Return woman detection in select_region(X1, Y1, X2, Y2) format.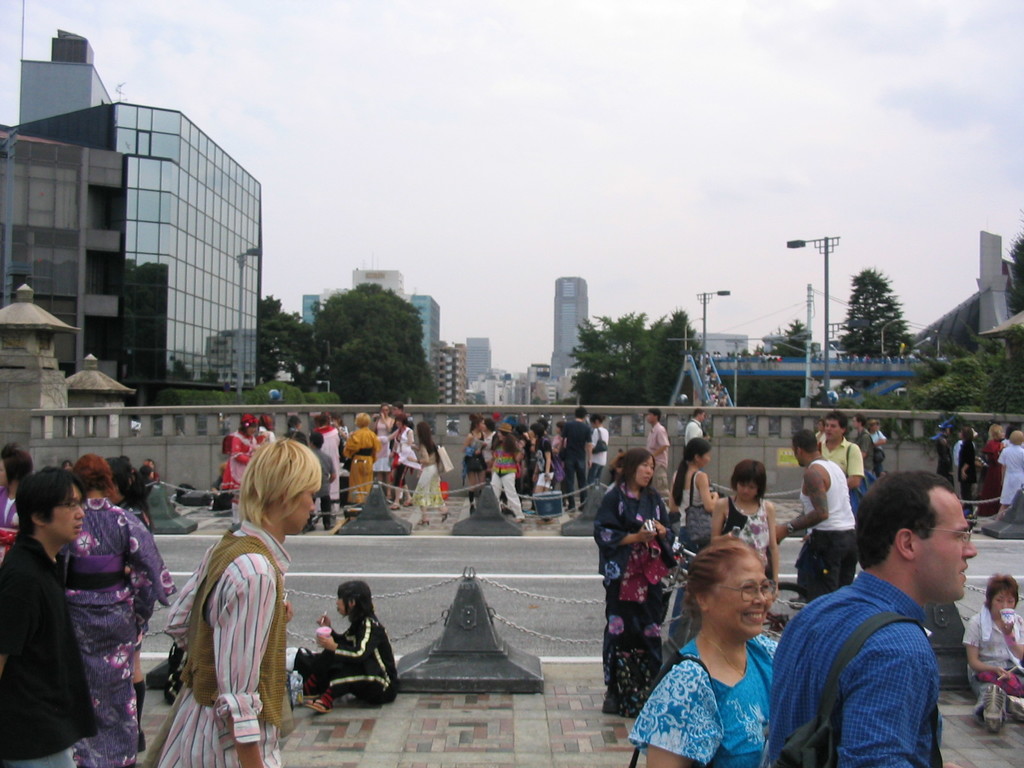
select_region(380, 412, 415, 511).
